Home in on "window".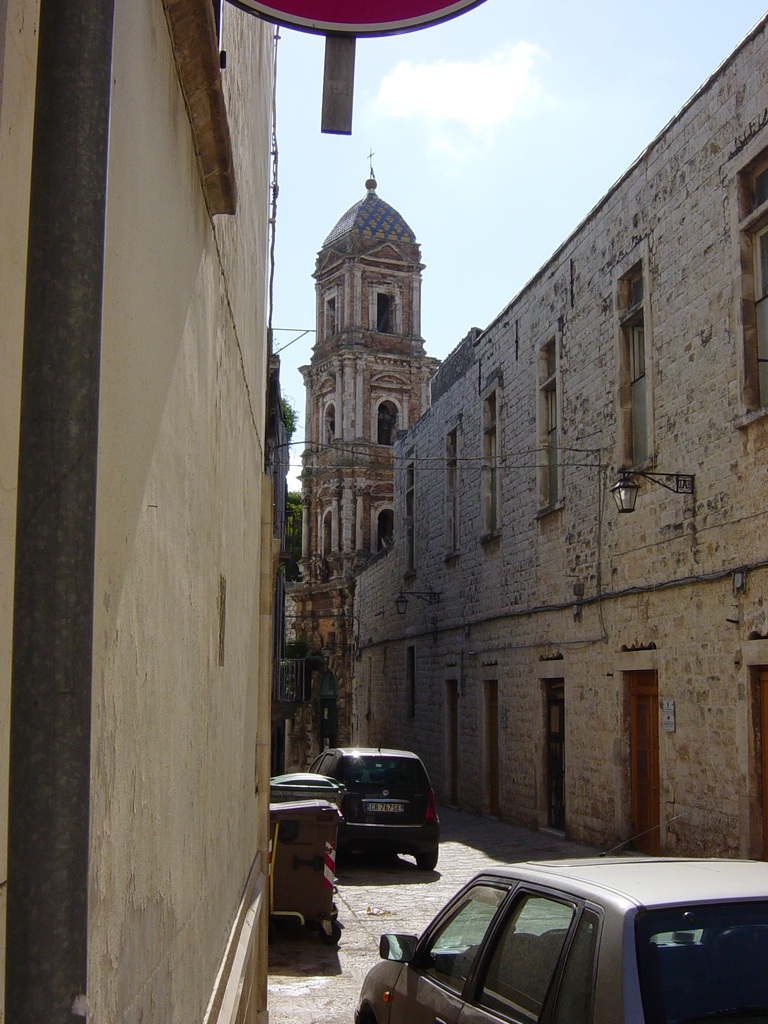
Homed in at (x1=621, y1=265, x2=655, y2=462).
